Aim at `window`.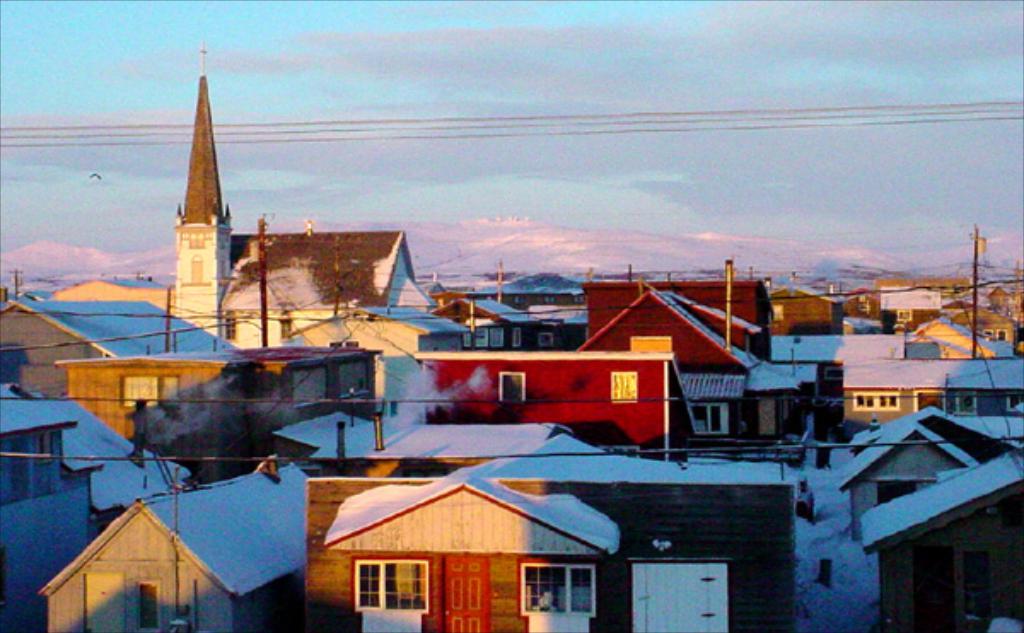
Aimed at {"x1": 466, "y1": 326, "x2": 471, "y2": 345}.
